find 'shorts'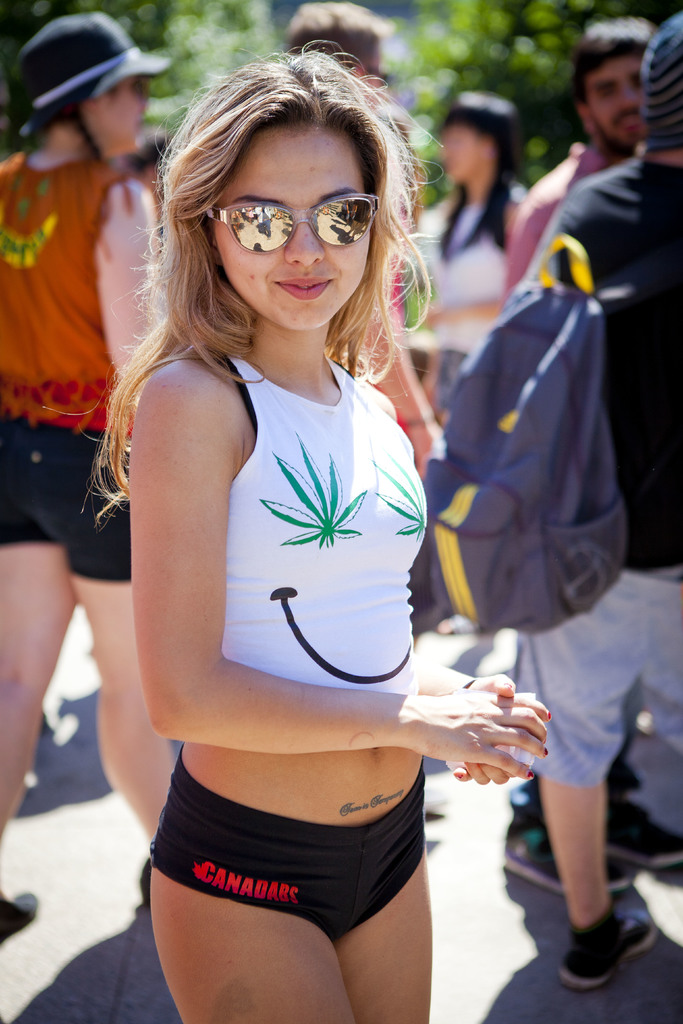
pyautogui.locateOnScreen(511, 564, 682, 781)
